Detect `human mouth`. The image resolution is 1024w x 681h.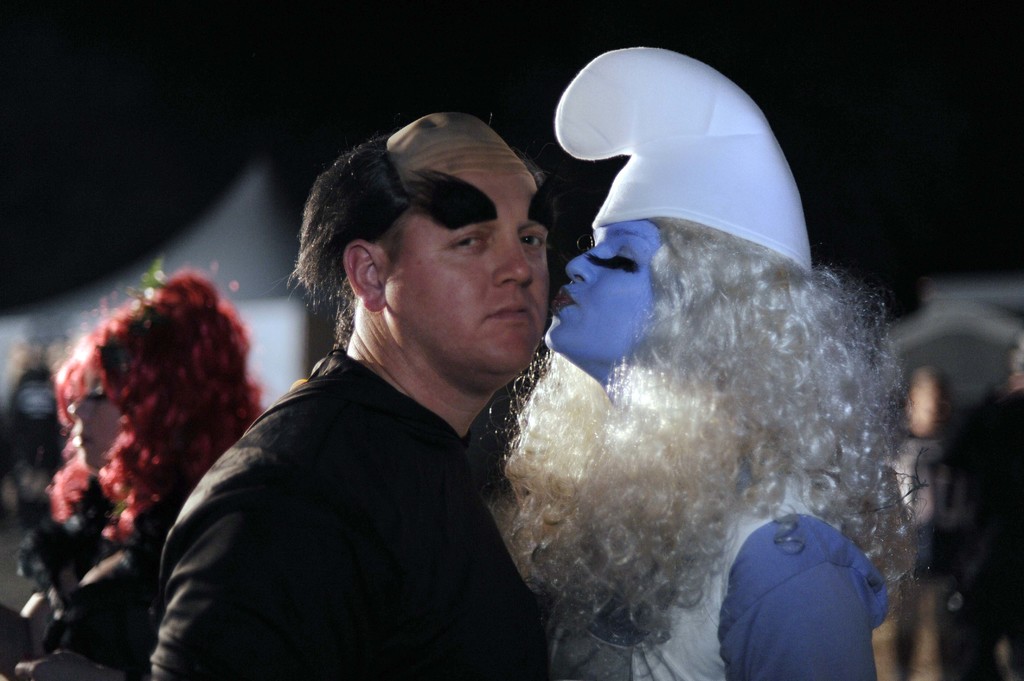
bbox=[77, 433, 87, 449].
